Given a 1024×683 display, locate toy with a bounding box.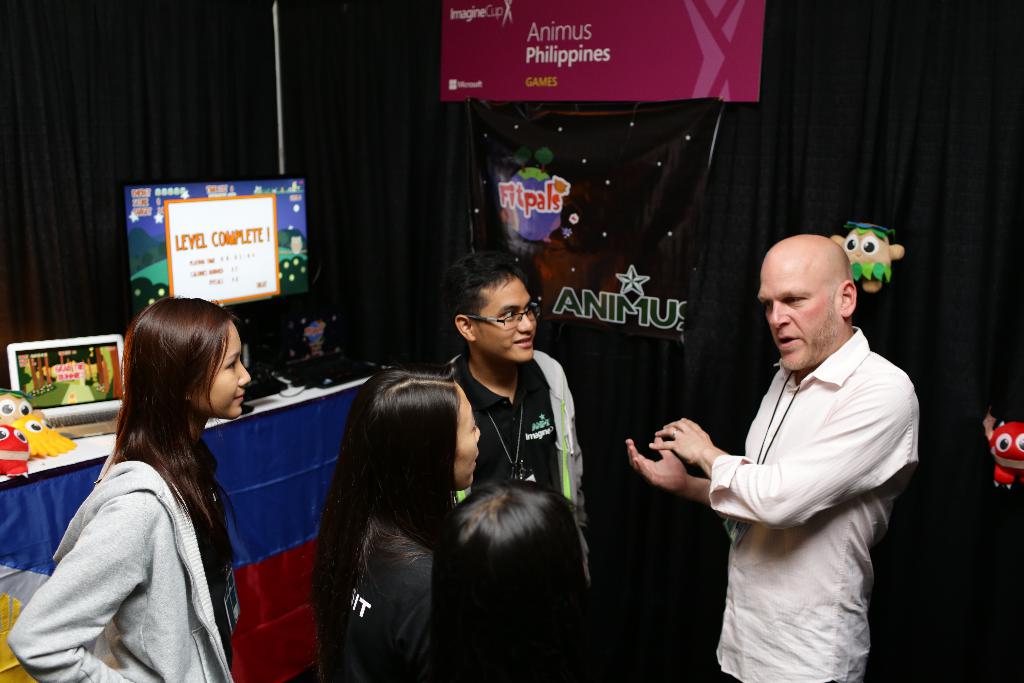
Located: [0, 424, 33, 477].
